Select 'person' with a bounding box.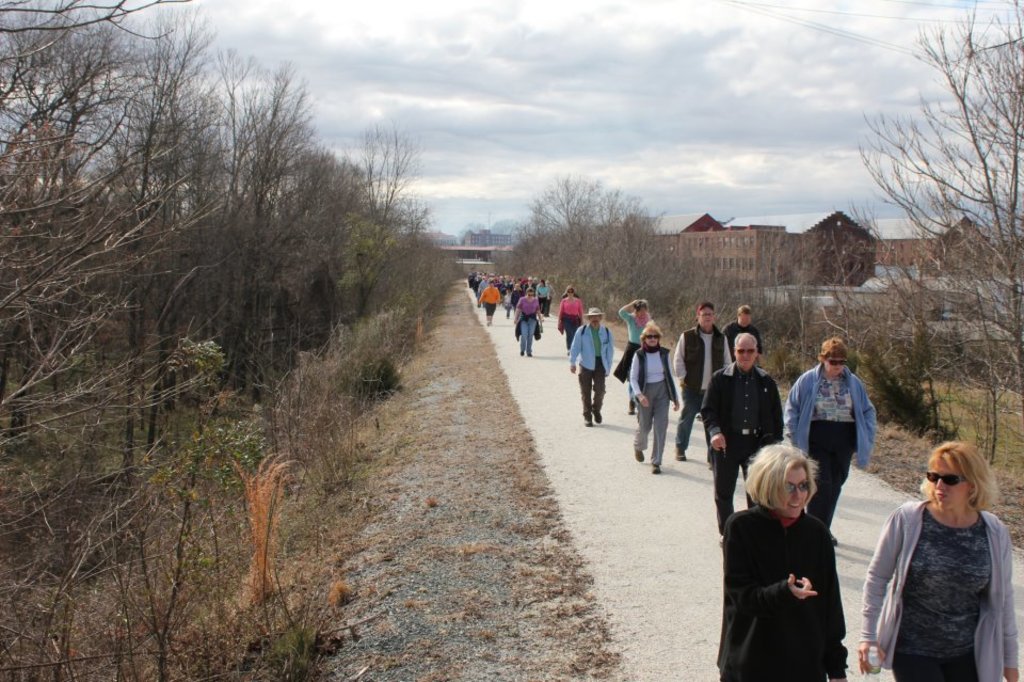
475:281:503:323.
